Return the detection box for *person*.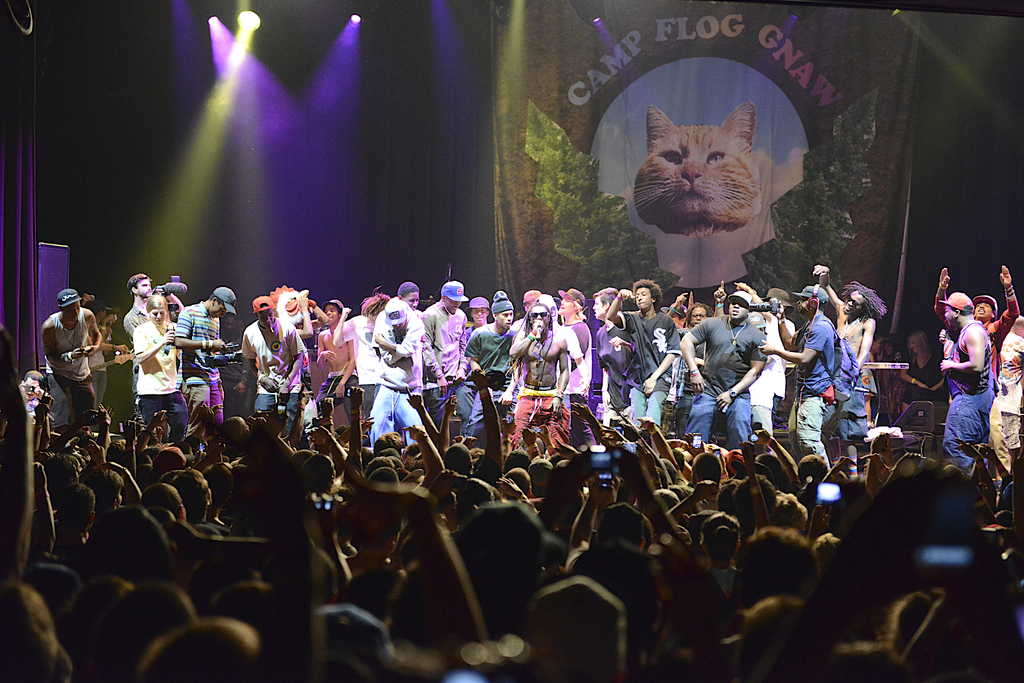
select_region(555, 296, 598, 444).
